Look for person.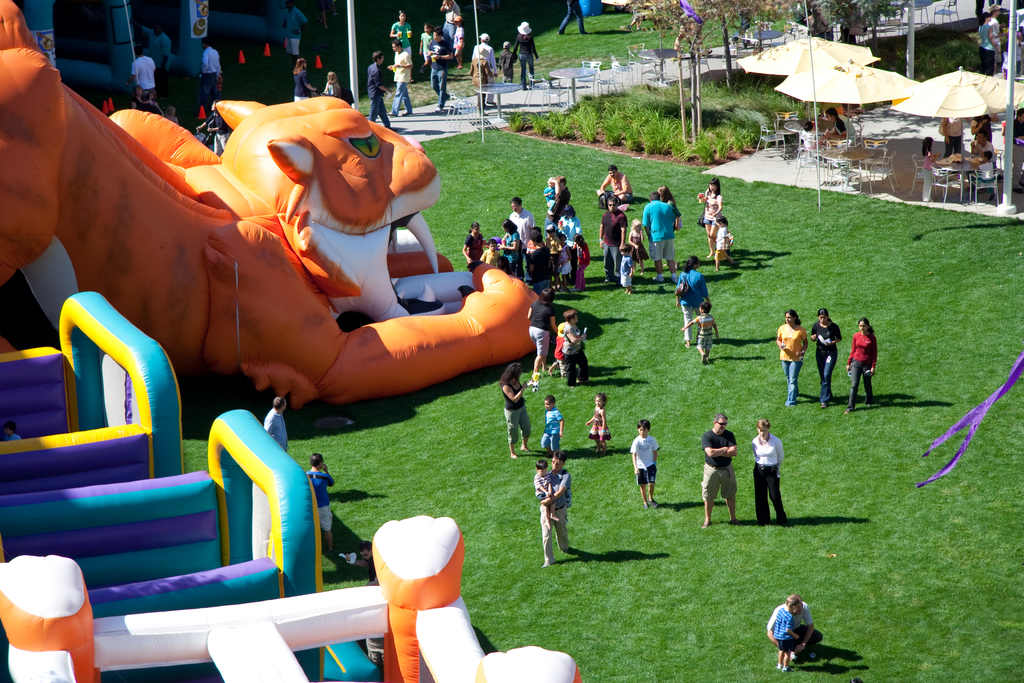
Found: l=710, t=209, r=740, b=269.
